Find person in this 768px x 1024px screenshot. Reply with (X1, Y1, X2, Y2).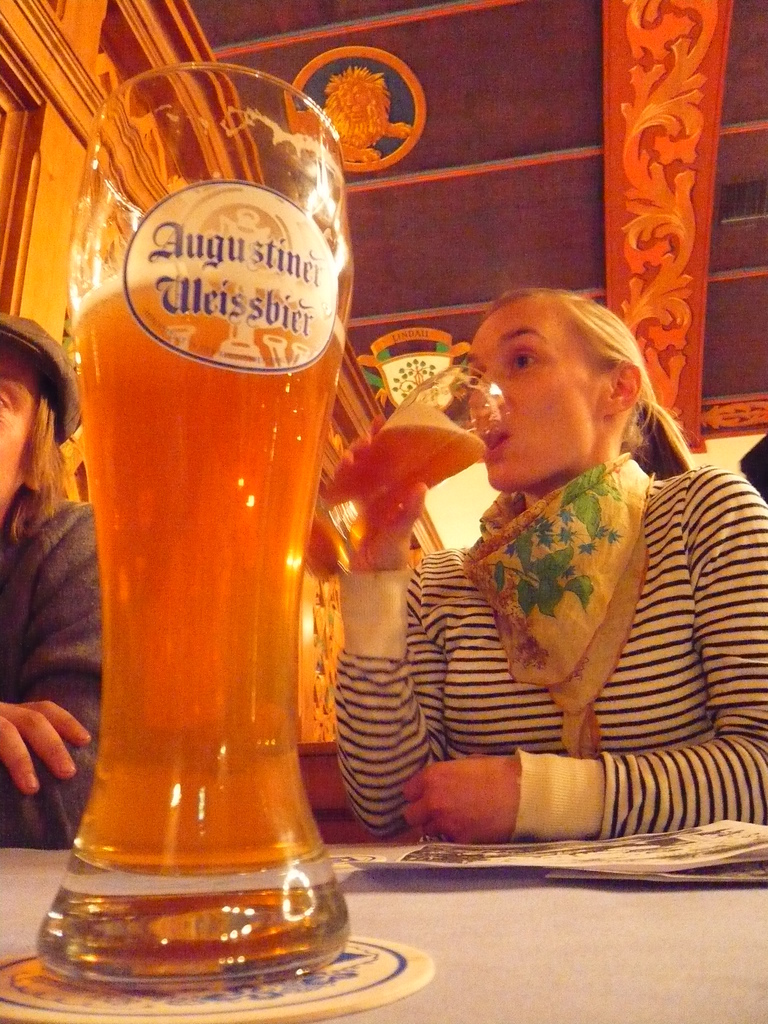
(0, 312, 105, 846).
